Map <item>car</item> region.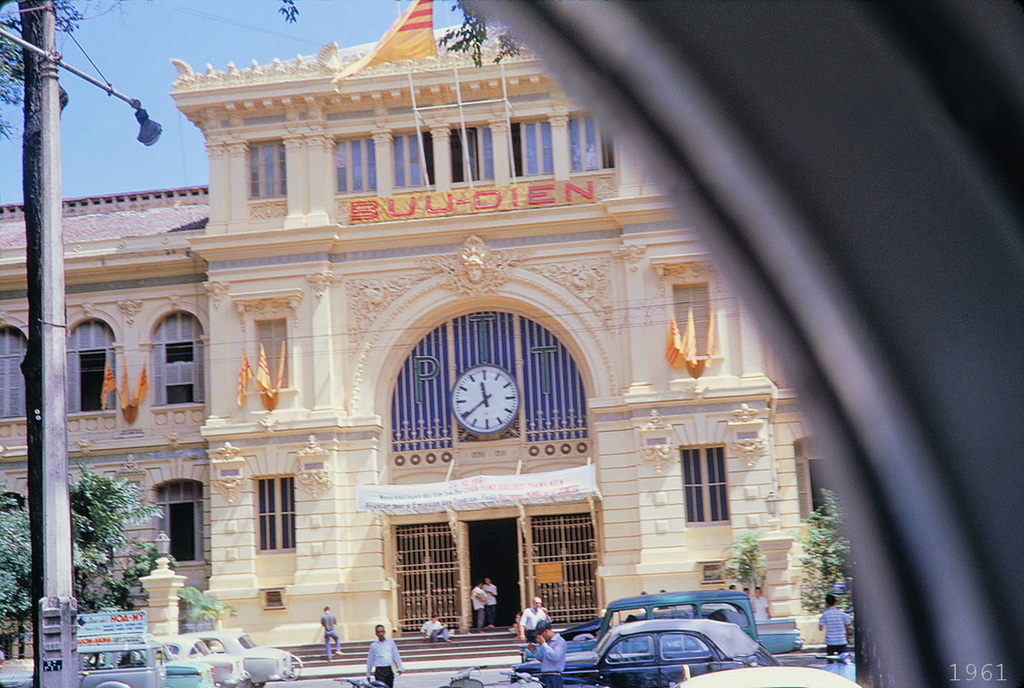
Mapped to (0, 636, 161, 687).
